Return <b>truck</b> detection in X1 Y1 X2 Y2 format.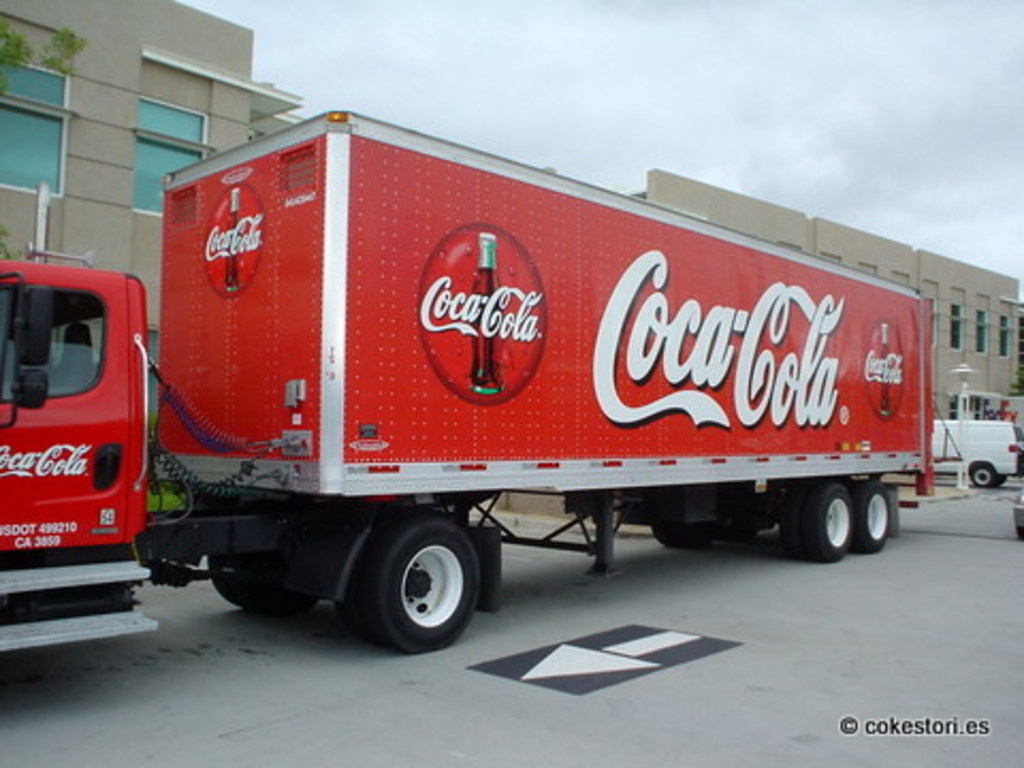
930 414 1022 491.
